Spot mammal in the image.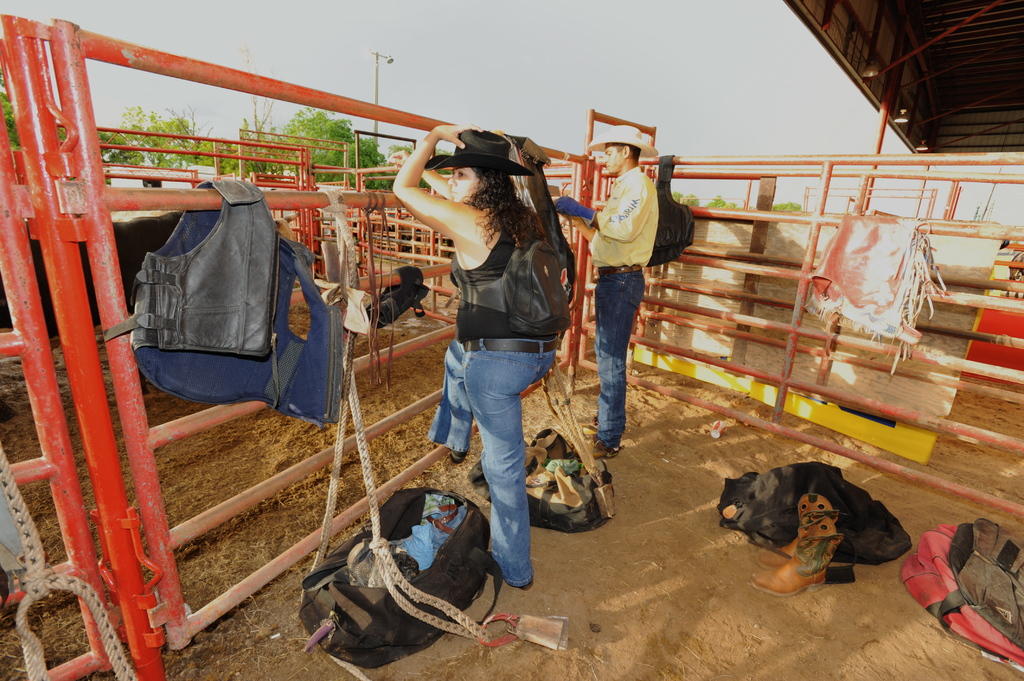
mammal found at [1, 212, 301, 410].
